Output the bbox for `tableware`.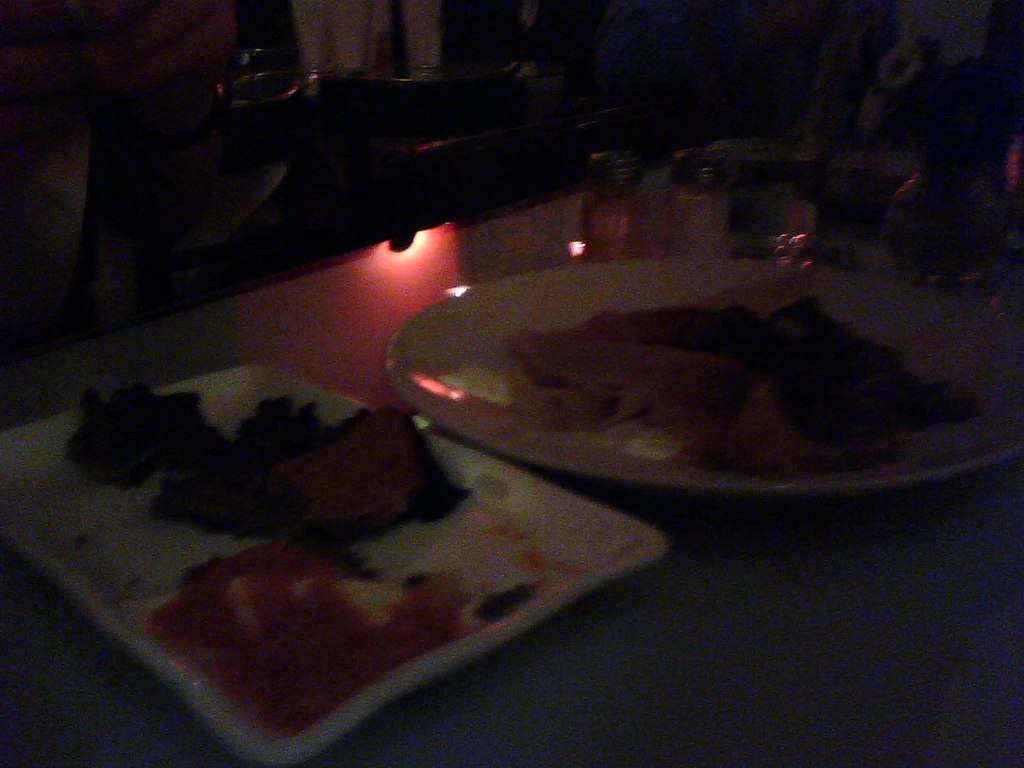
detection(0, 347, 666, 767).
